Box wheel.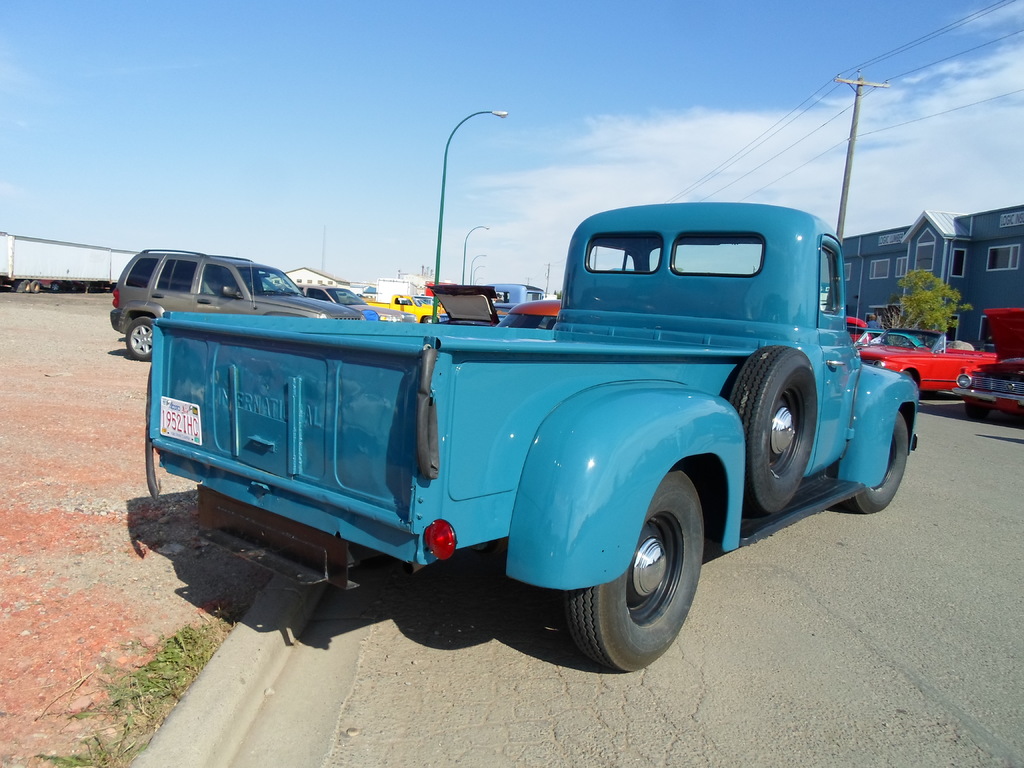
BBox(31, 276, 40, 293).
